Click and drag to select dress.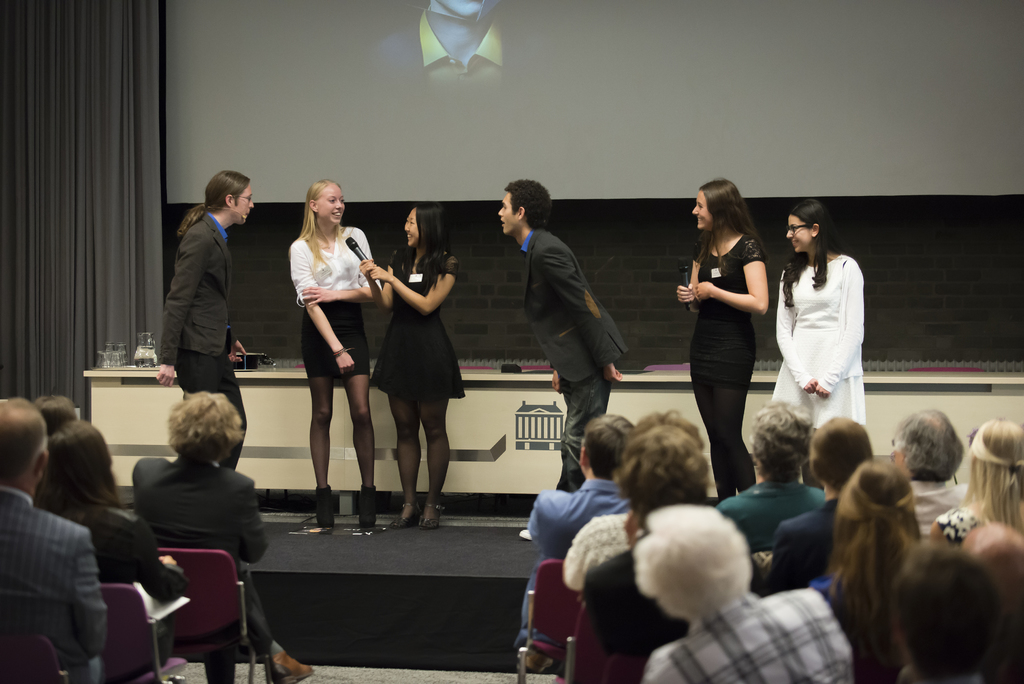
Selection: x1=366, y1=247, x2=466, y2=401.
